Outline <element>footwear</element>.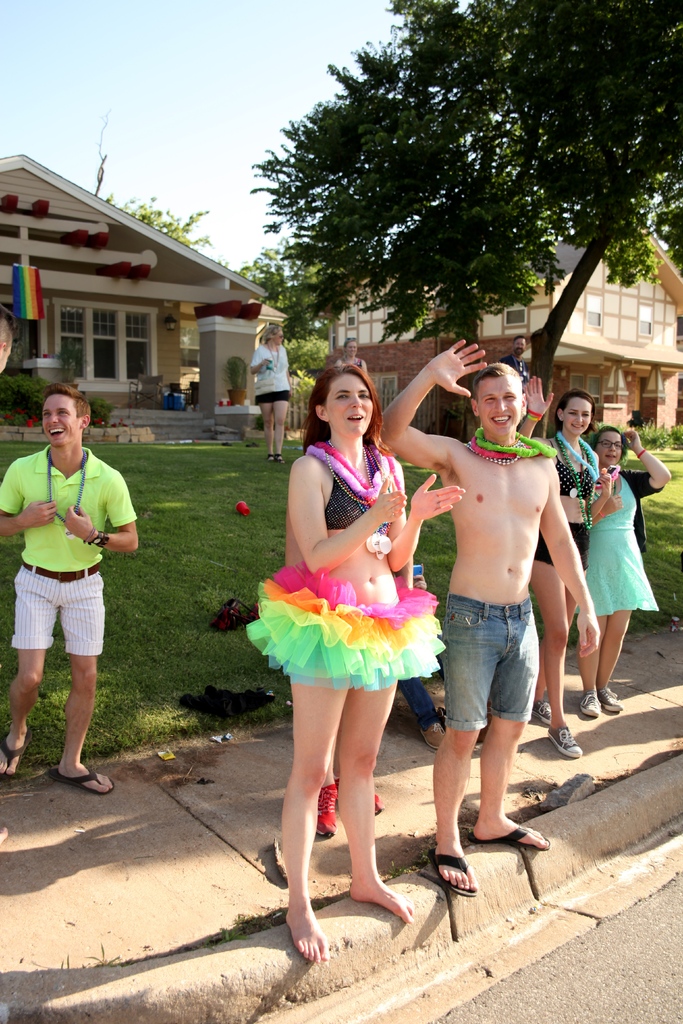
Outline: 595 685 623 715.
